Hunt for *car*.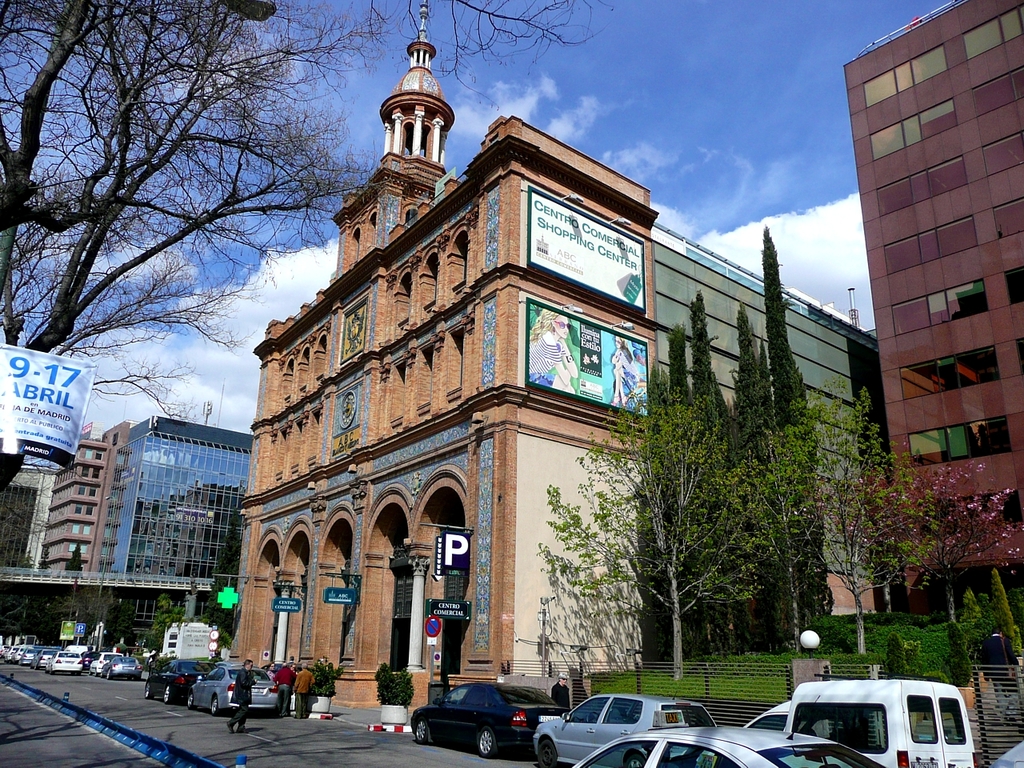
Hunted down at 570 697 890 767.
